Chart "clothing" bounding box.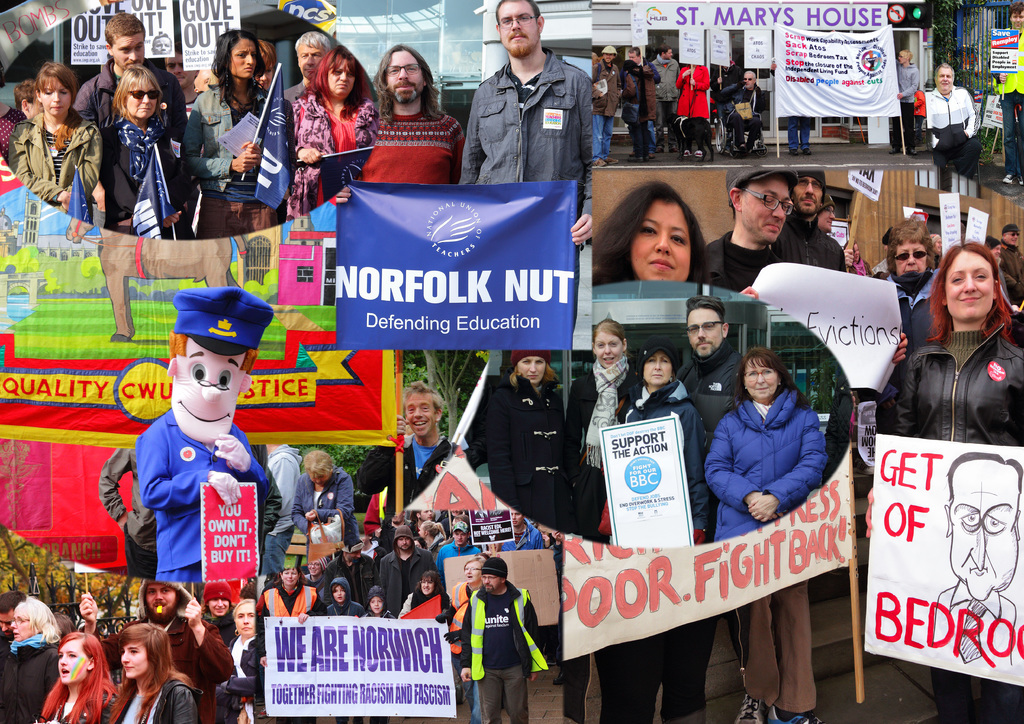
Charted: [x1=71, y1=55, x2=189, y2=227].
